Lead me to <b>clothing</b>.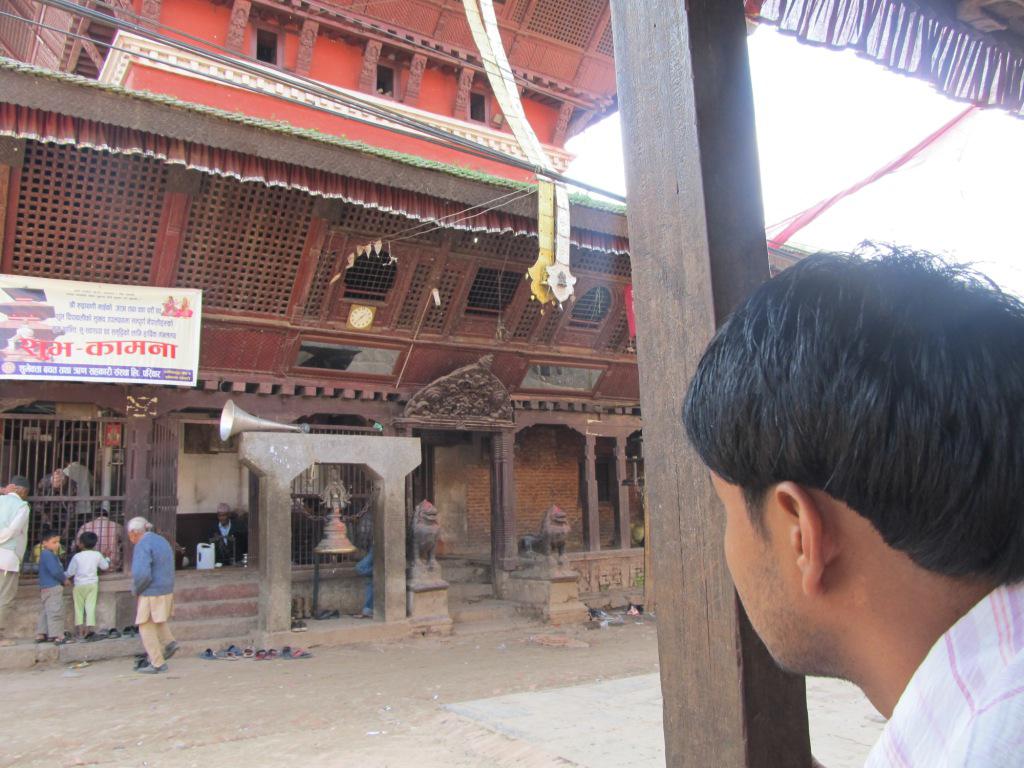
Lead to box=[29, 478, 77, 548].
